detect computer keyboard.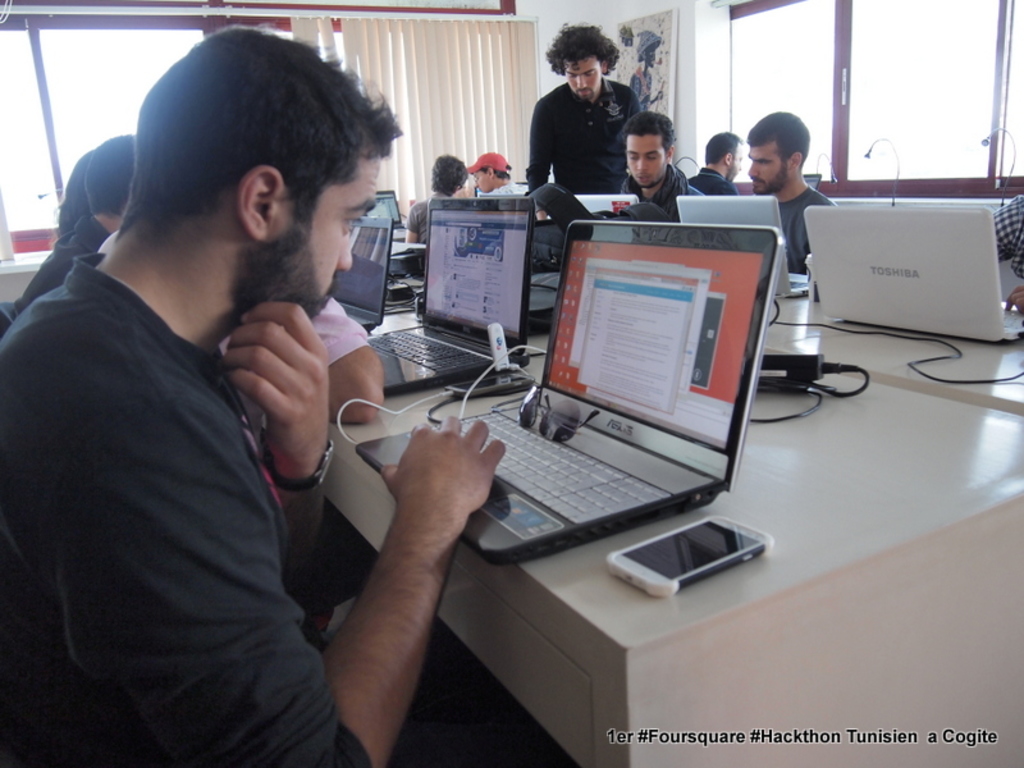
Detected at x1=372, y1=330, x2=494, y2=374.
